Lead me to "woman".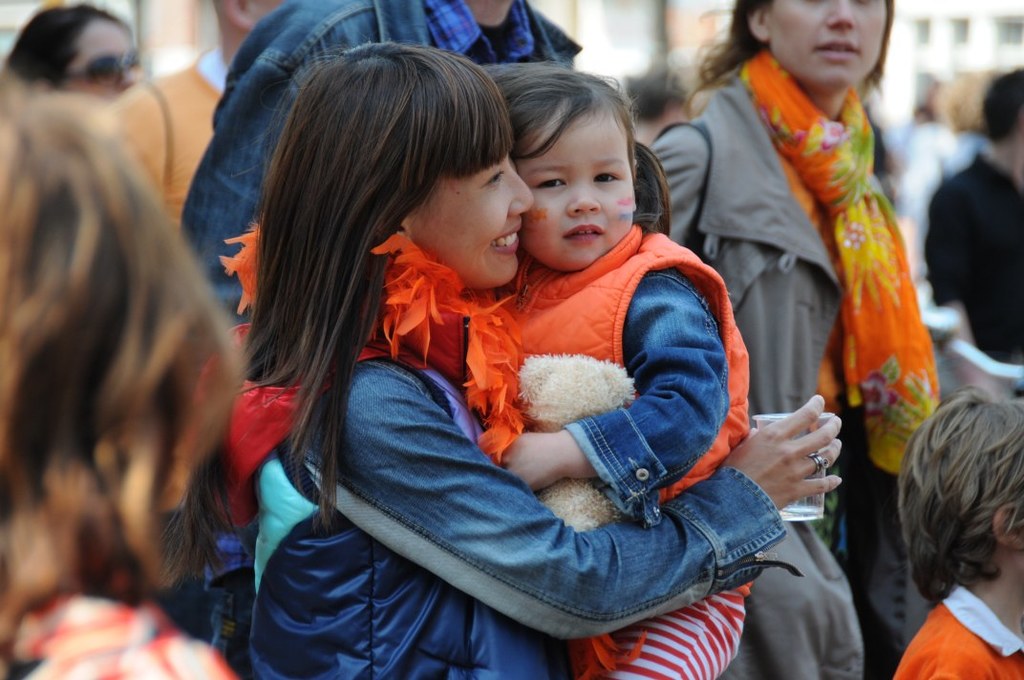
Lead to pyautogui.locateOnScreen(647, 0, 916, 679).
